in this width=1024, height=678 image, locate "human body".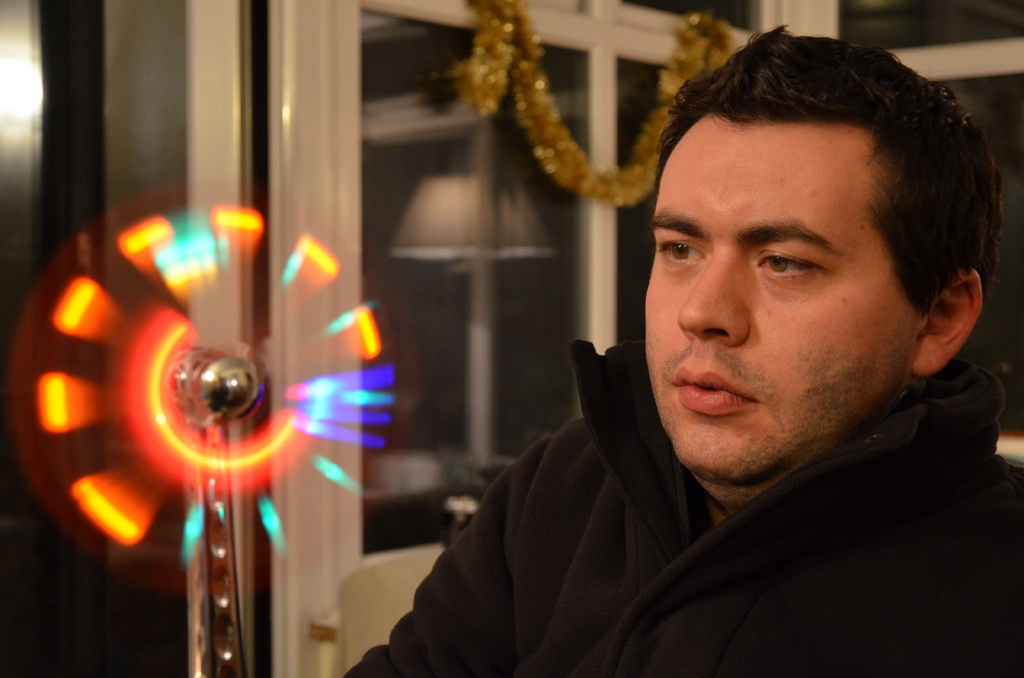
Bounding box: crop(380, 117, 1023, 663).
